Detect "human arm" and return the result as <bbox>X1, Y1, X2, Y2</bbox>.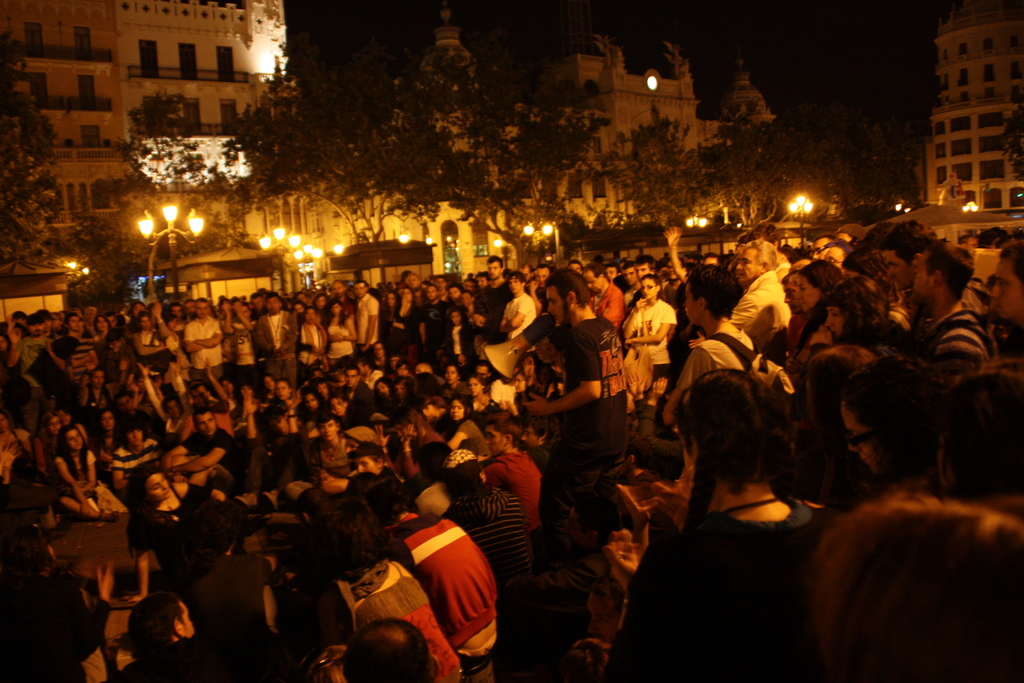
<bbox>499, 306, 521, 336</bbox>.
